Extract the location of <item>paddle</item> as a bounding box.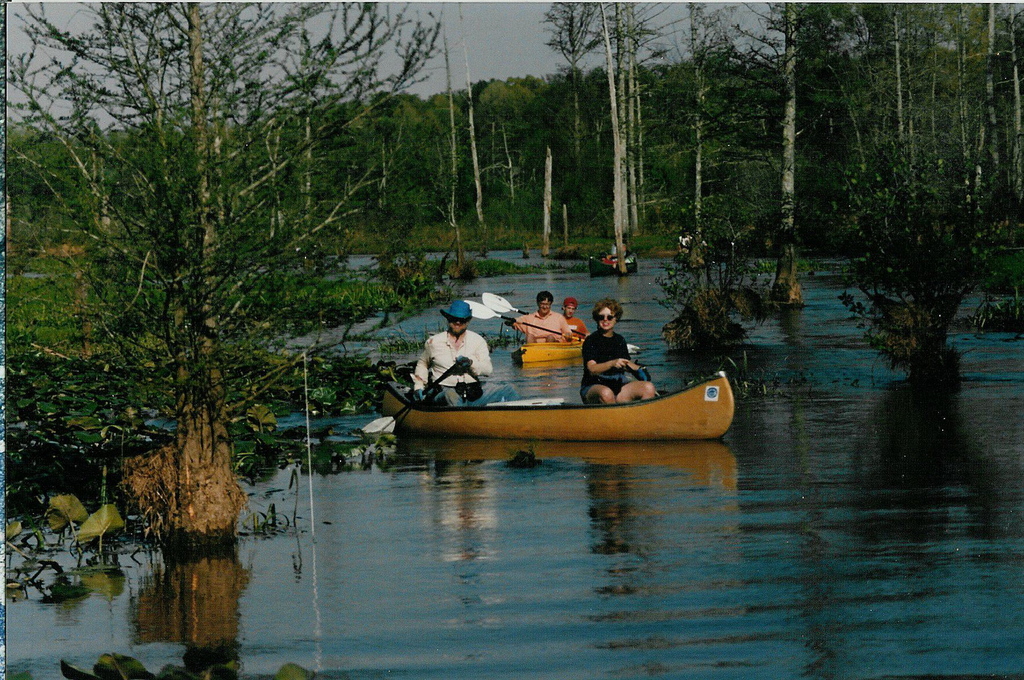
<bbox>482, 291, 633, 348</bbox>.
